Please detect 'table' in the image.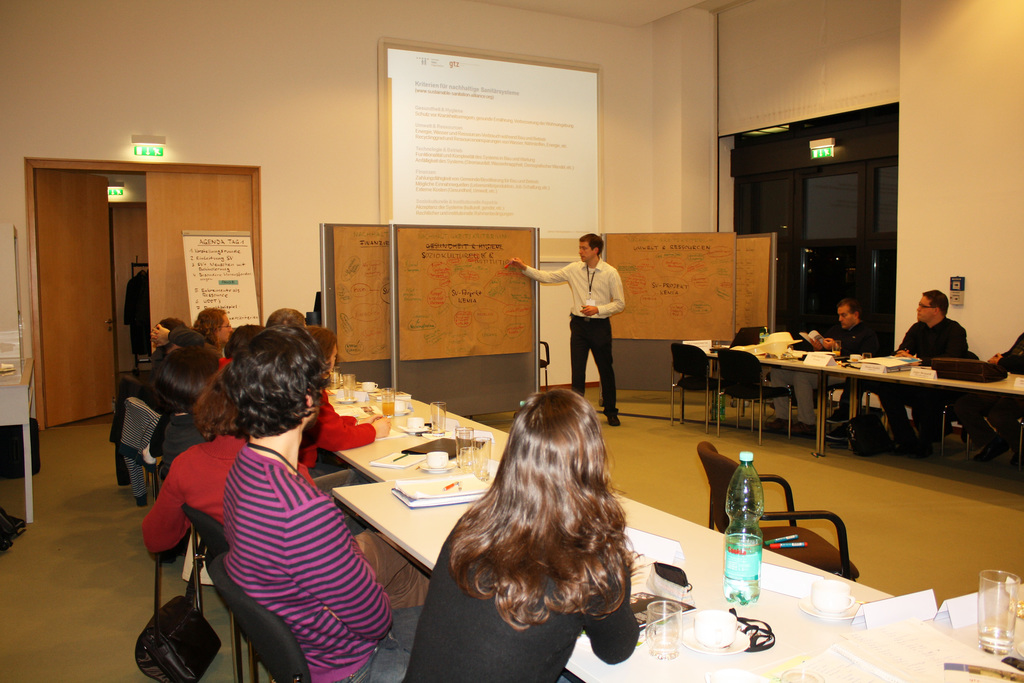
{"left": 680, "top": 344, "right": 1023, "bottom": 459}.
